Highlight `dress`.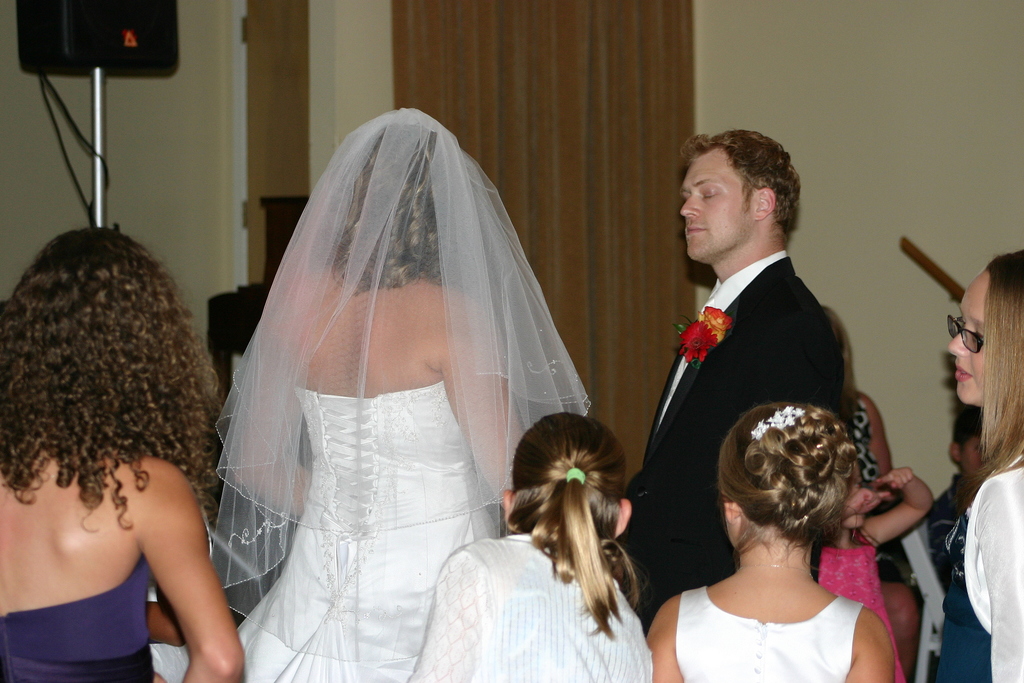
Highlighted region: (152,378,476,682).
